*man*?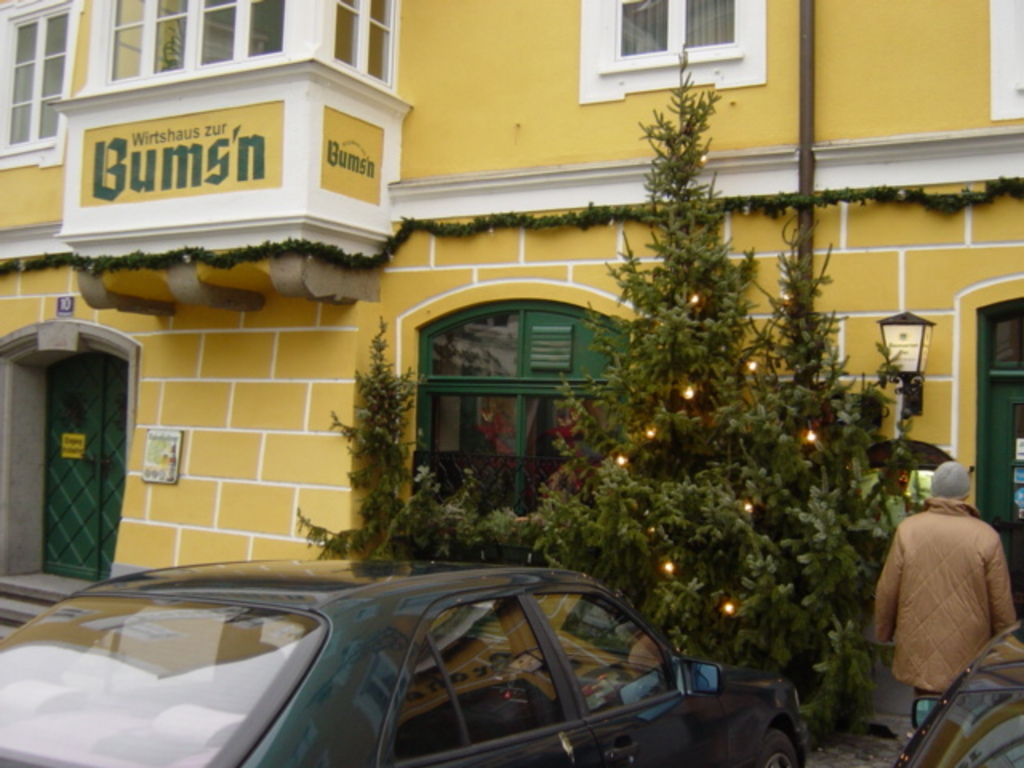
locate(864, 453, 1013, 734)
